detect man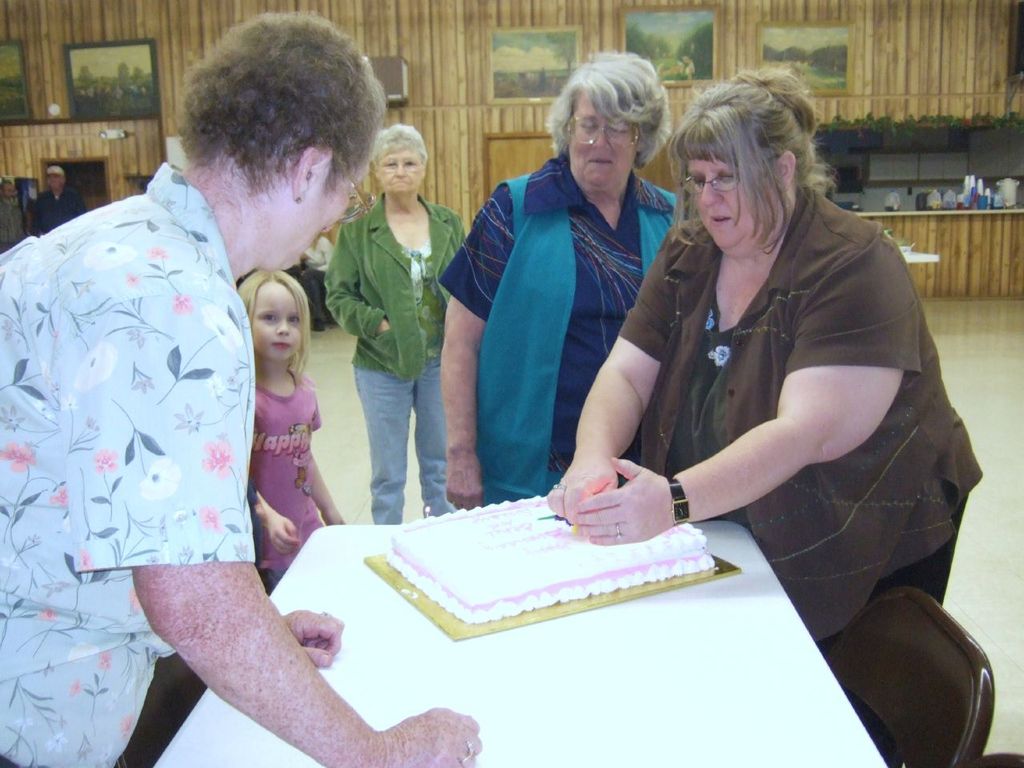
x1=38, y1=166, x2=82, y2=232
